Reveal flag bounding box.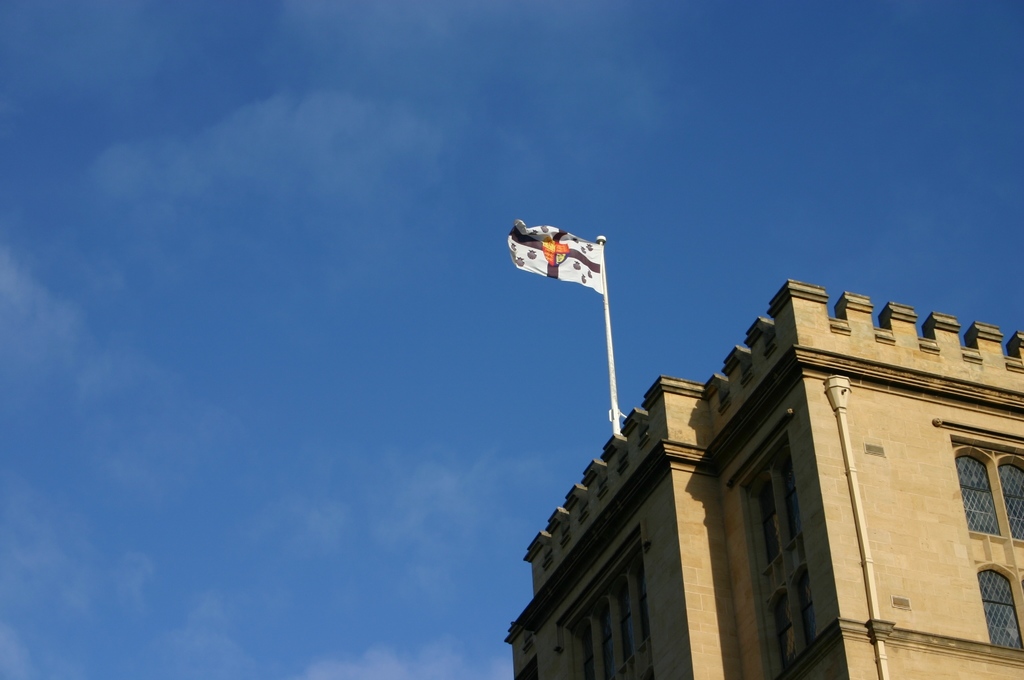
Revealed: [511,213,612,291].
